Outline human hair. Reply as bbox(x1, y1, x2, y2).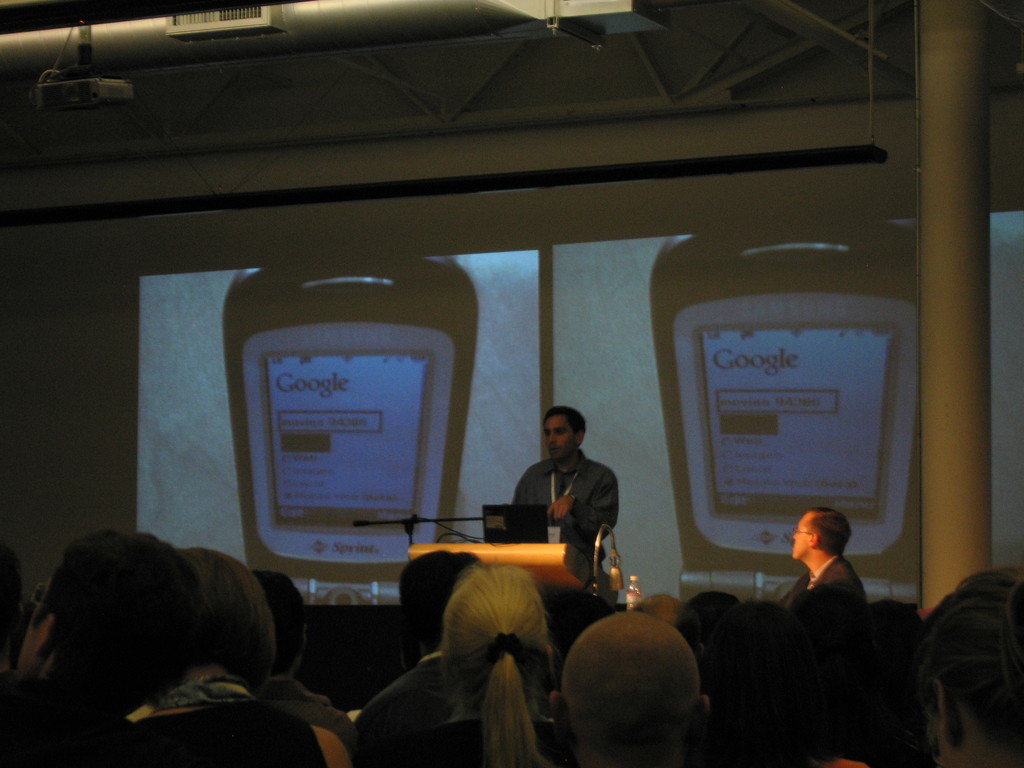
bbox(904, 572, 1023, 767).
